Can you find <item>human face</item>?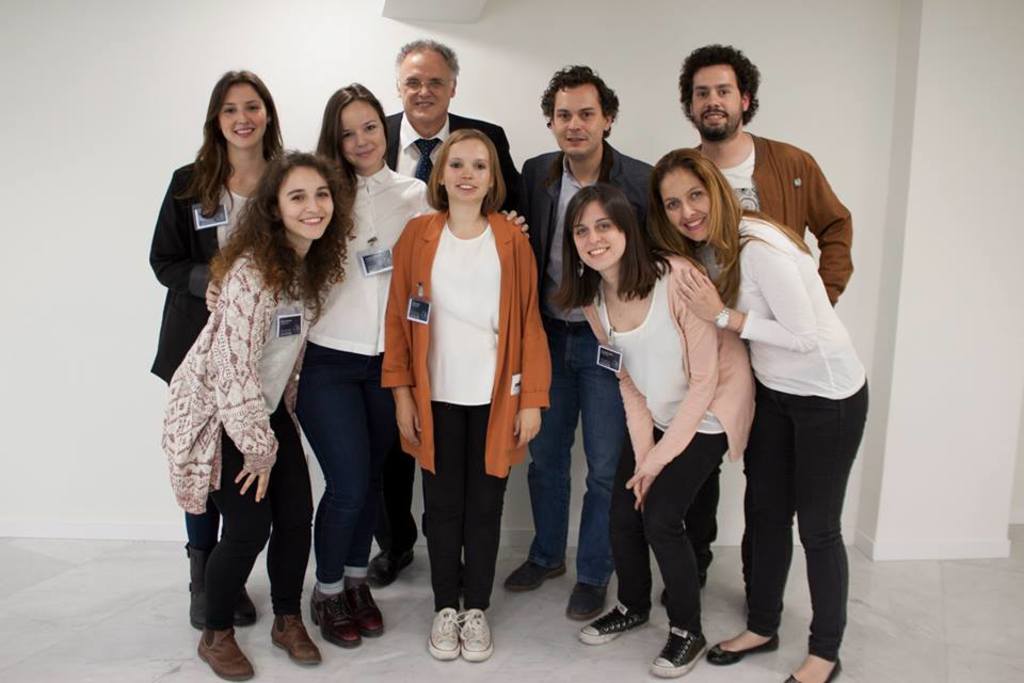
Yes, bounding box: (left=445, top=139, right=496, bottom=198).
